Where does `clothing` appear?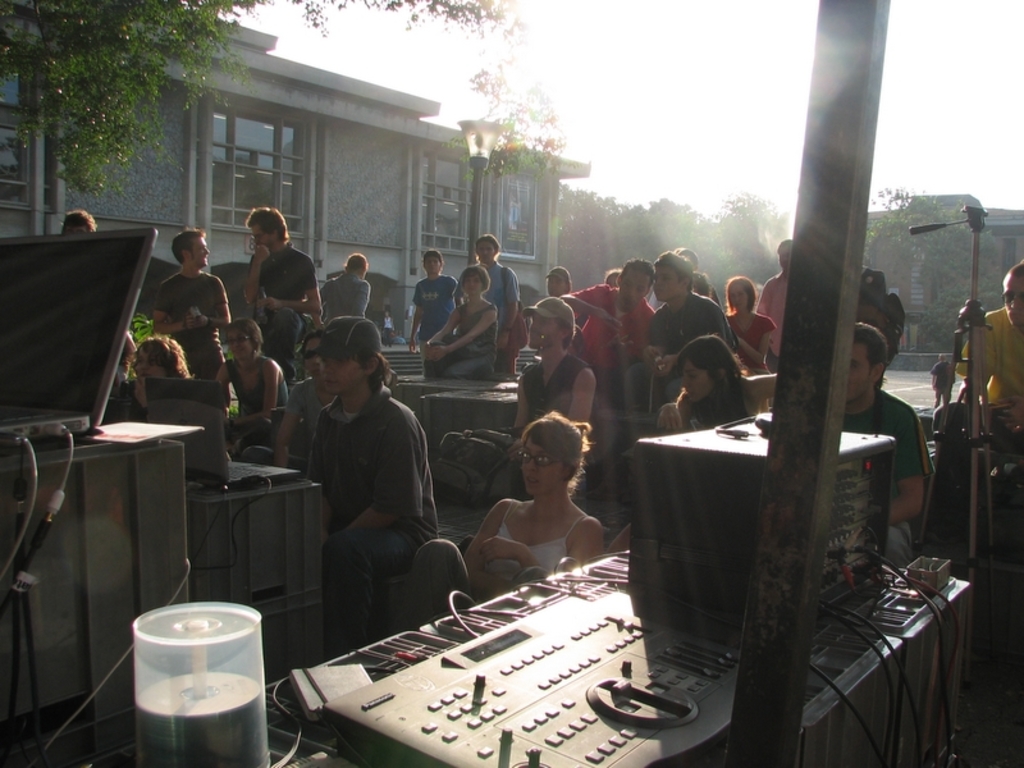
Appears at select_region(411, 269, 462, 330).
